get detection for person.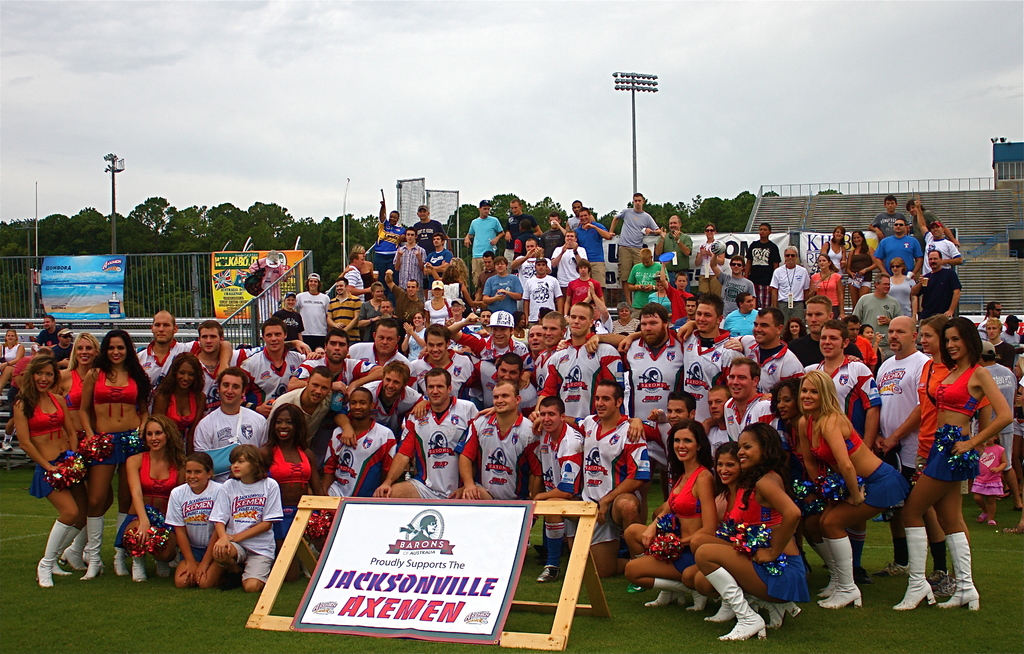
Detection: (743, 219, 782, 290).
